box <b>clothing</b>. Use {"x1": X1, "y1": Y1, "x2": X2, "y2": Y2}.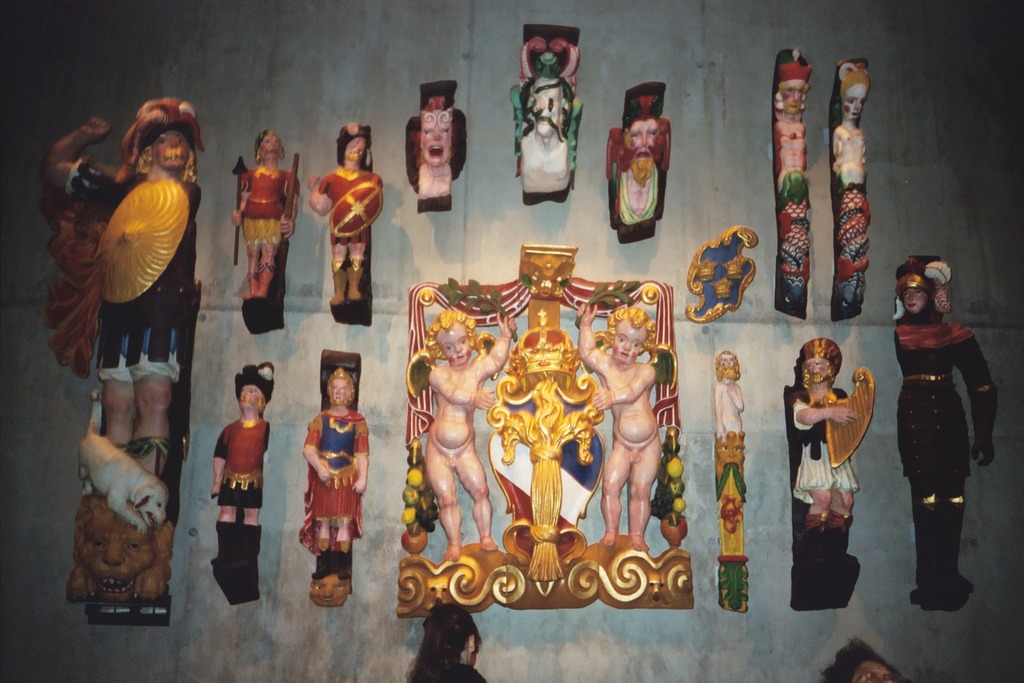
{"x1": 893, "y1": 317, "x2": 1007, "y2": 525}.
